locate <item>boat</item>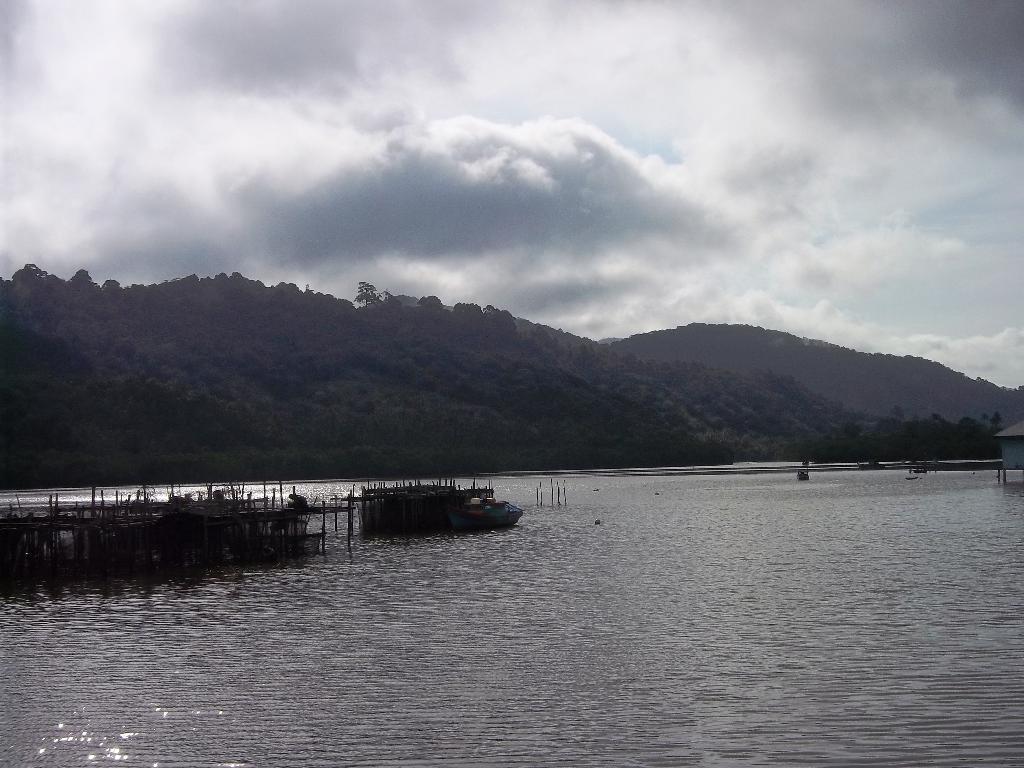
{"x1": 445, "y1": 495, "x2": 525, "y2": 534}
